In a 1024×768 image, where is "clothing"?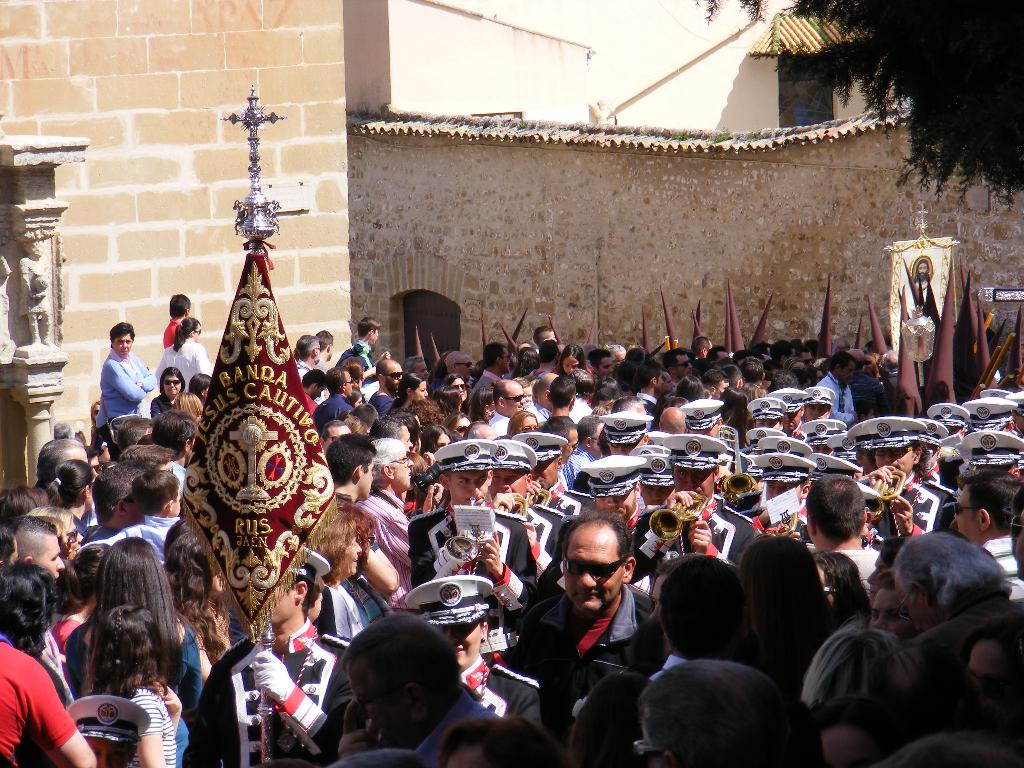
<bbox>28, 620, 76, 704</bbox>.
